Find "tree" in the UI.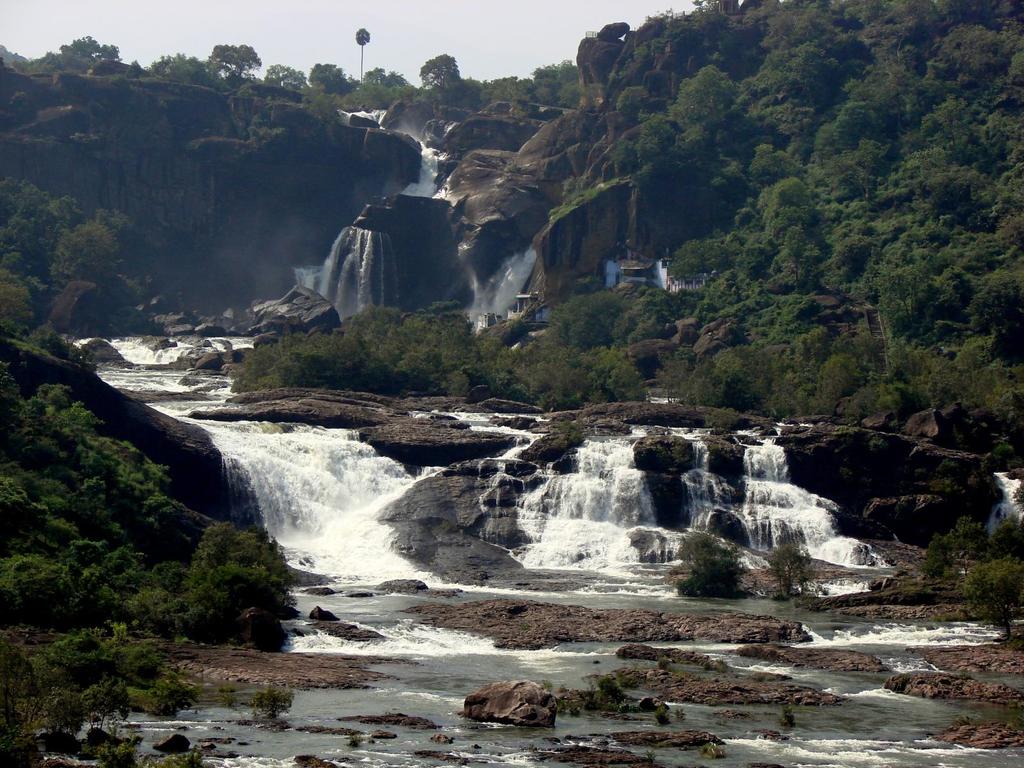
UI element at rect(144, 47, 209, 87).
